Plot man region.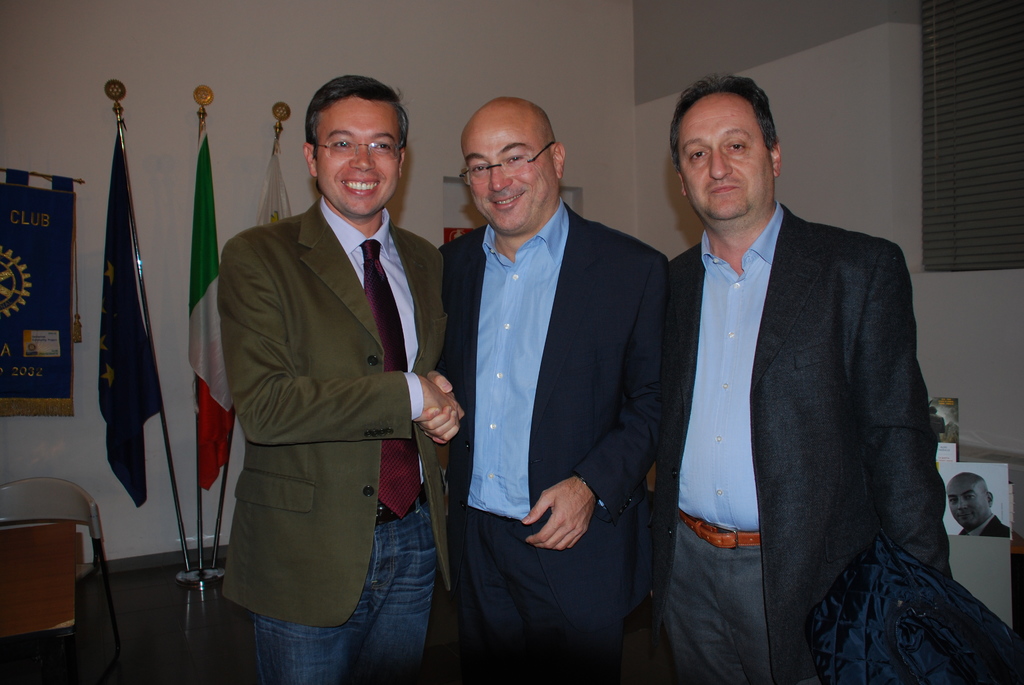
Plotted at select_region(218, 76, 449, 684).
